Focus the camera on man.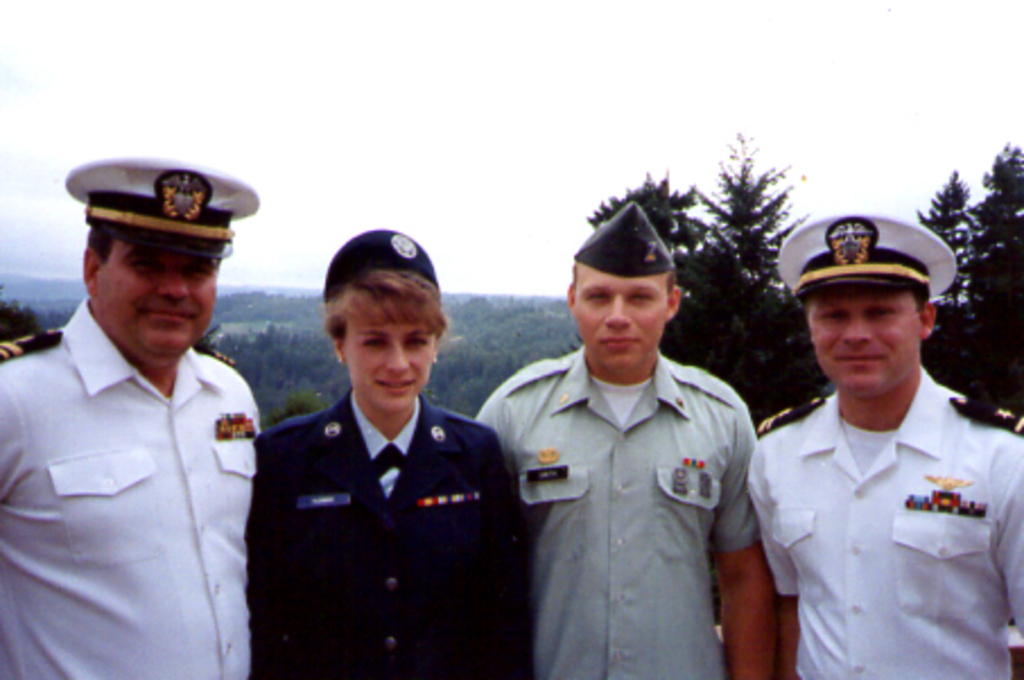
Focus region: crop(750, 212, 1022, 678).
